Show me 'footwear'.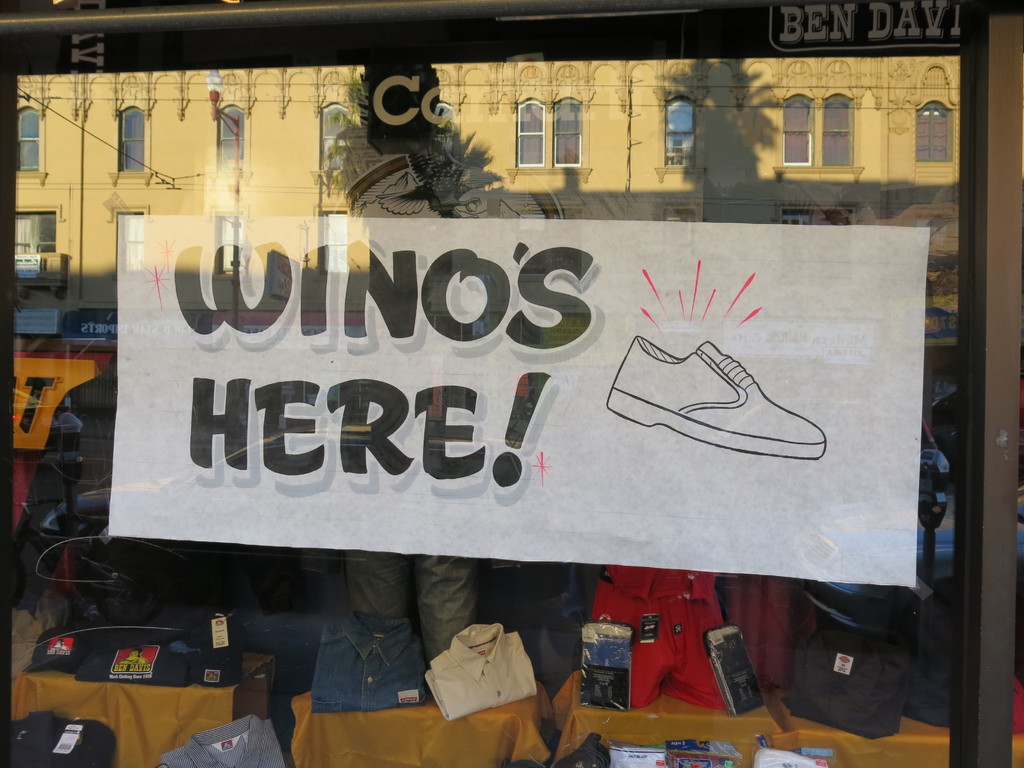
'footwear' is here: 604,341,826,460.
